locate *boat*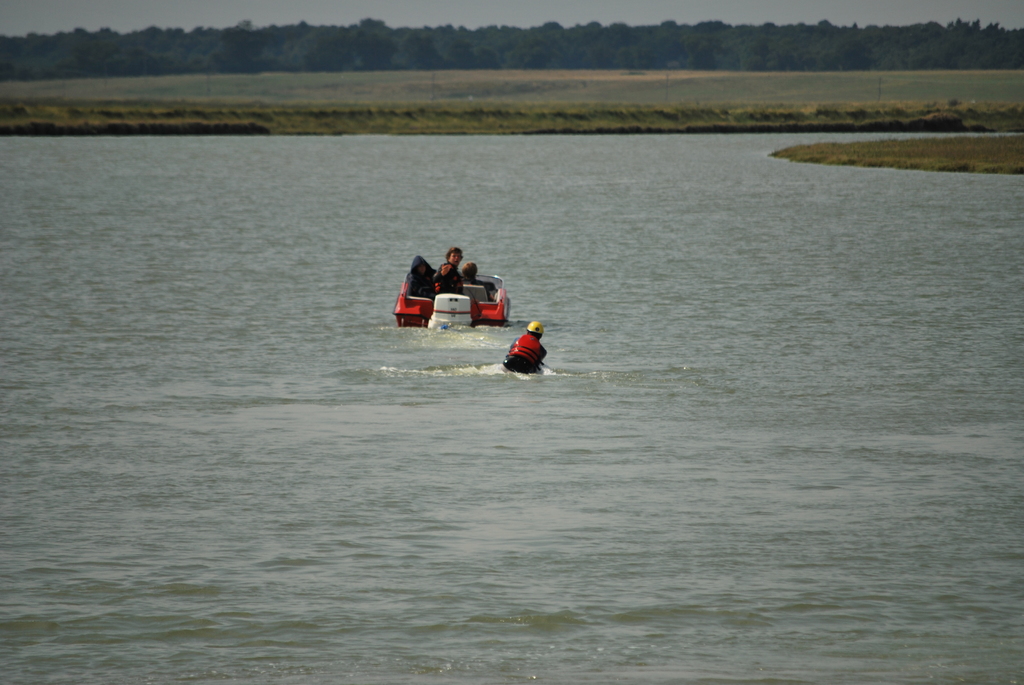
394, 269, 509, 328
